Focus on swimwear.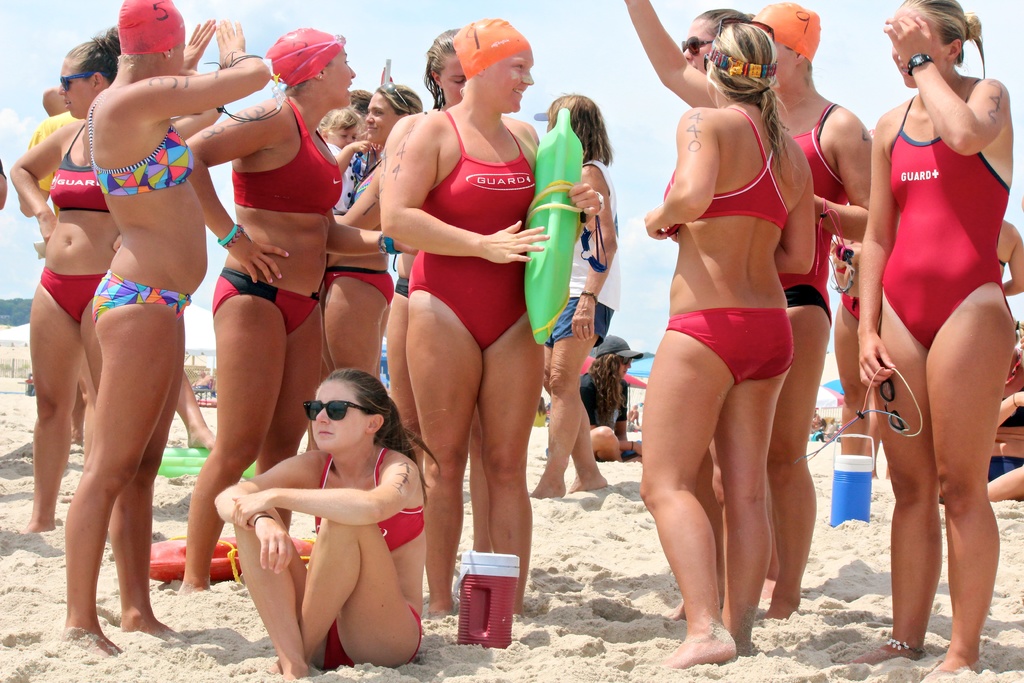
Focused at bbox=[21, 106, 74, 159].
